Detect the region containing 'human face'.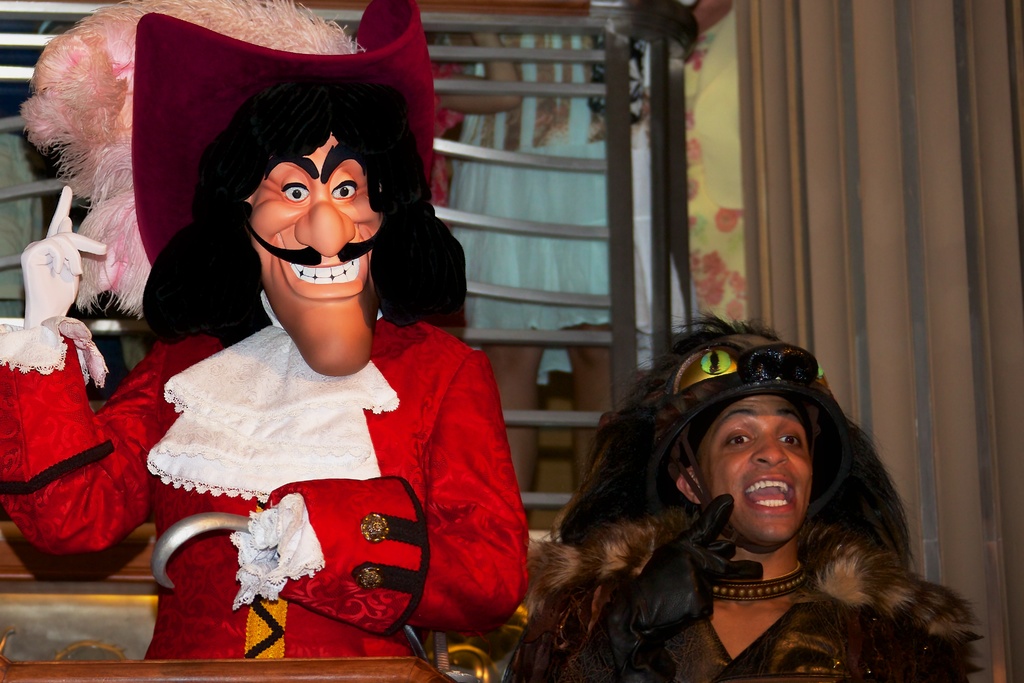
box=[246, 140, 394, 378].
